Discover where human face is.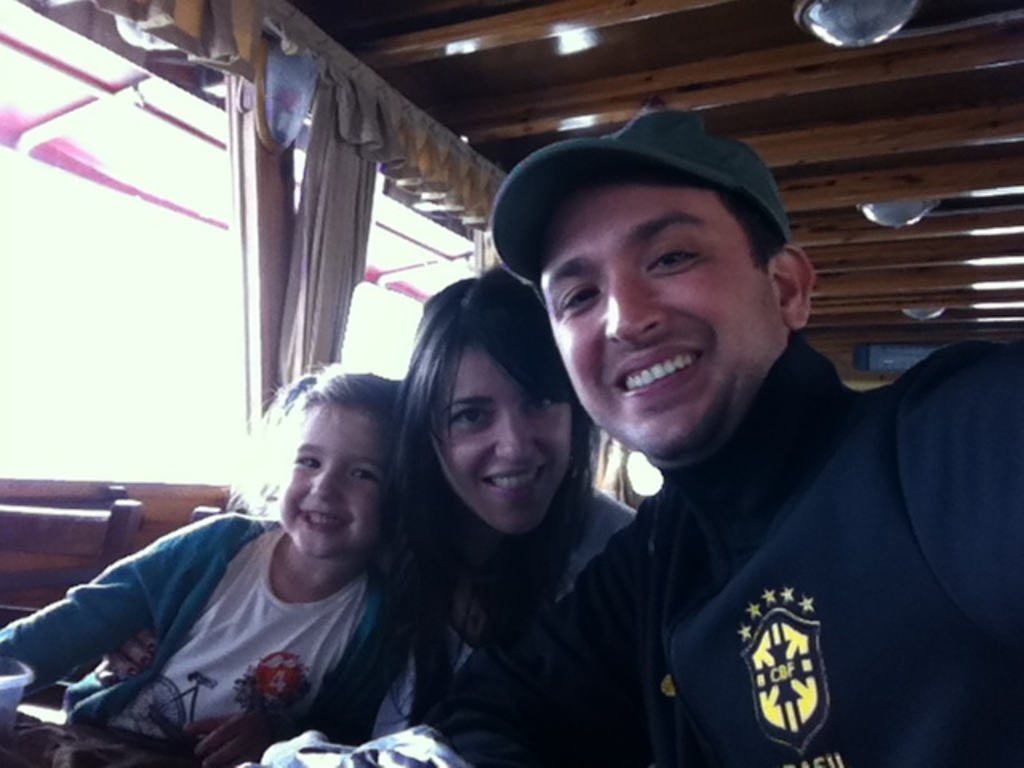
Discovered at [427,338,565,533].
